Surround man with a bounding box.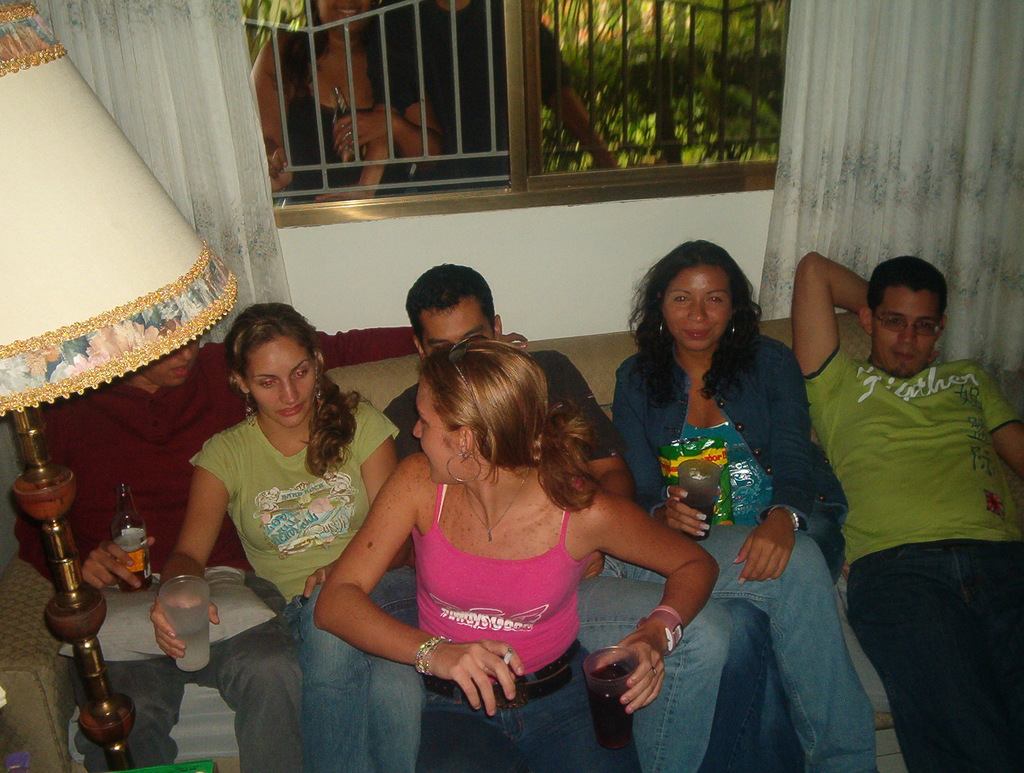
787/239/1019/744.
